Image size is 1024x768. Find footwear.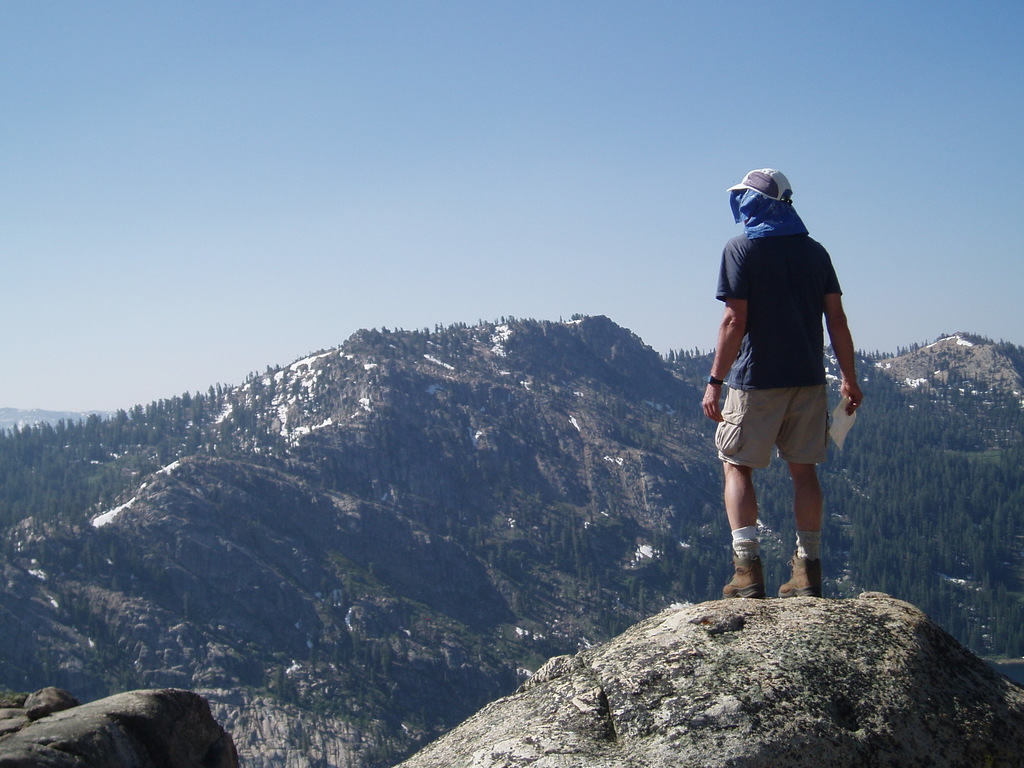
724, 550, 764, 599.
